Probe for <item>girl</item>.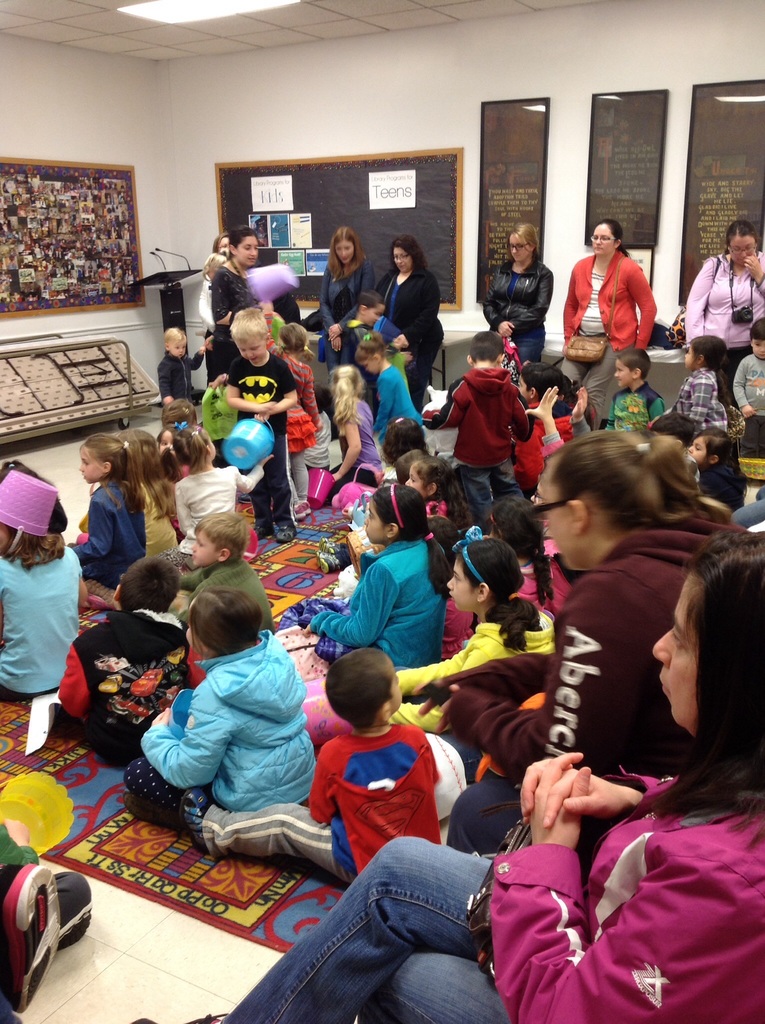
Probe result: bbox=[559, 219, 659, 424].
